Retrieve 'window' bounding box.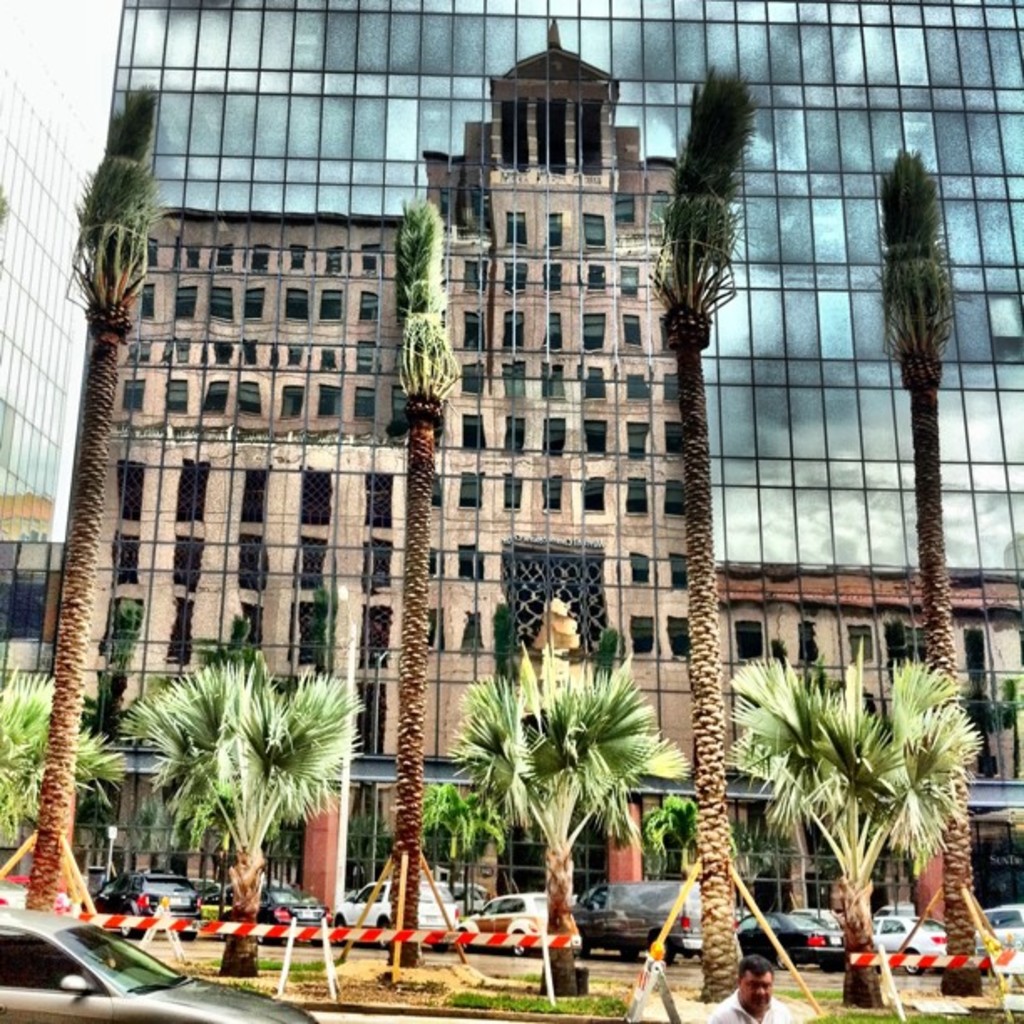
Bounding box: select_region(540, 264, 566, 294).
